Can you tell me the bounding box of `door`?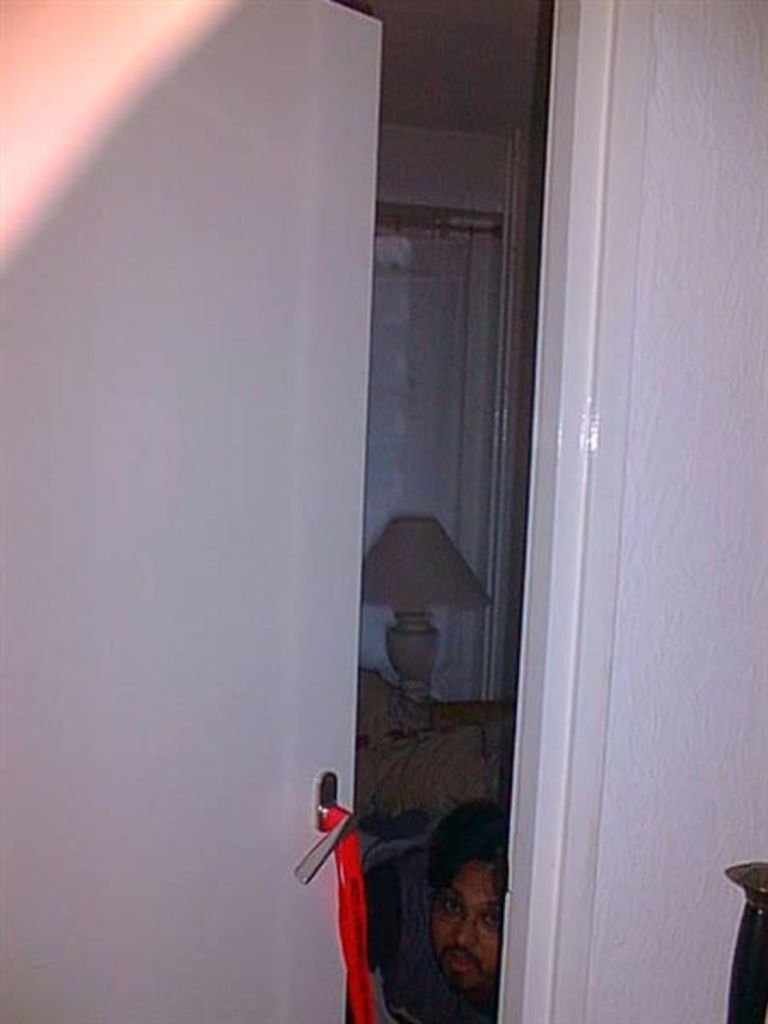
pyautogui.locateOnScreen(0, 0, 386, 1022).
